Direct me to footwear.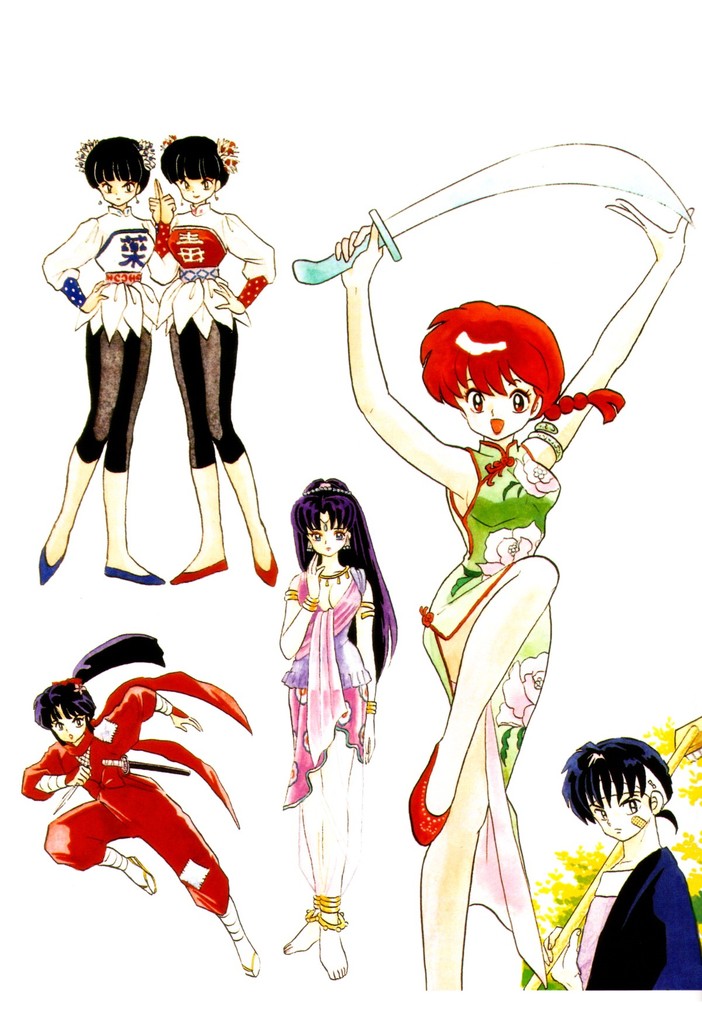
Direction: (left=104, top=563, right=161, bottom=584).
